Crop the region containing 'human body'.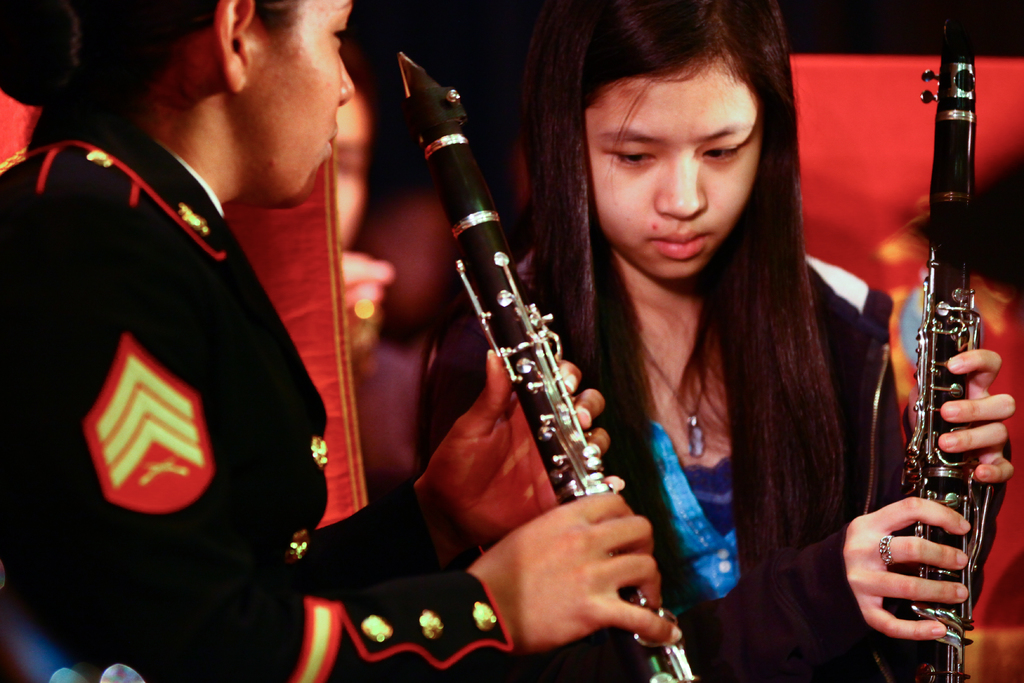
Crop region: bbox=(411, 1, 1014, 682).
